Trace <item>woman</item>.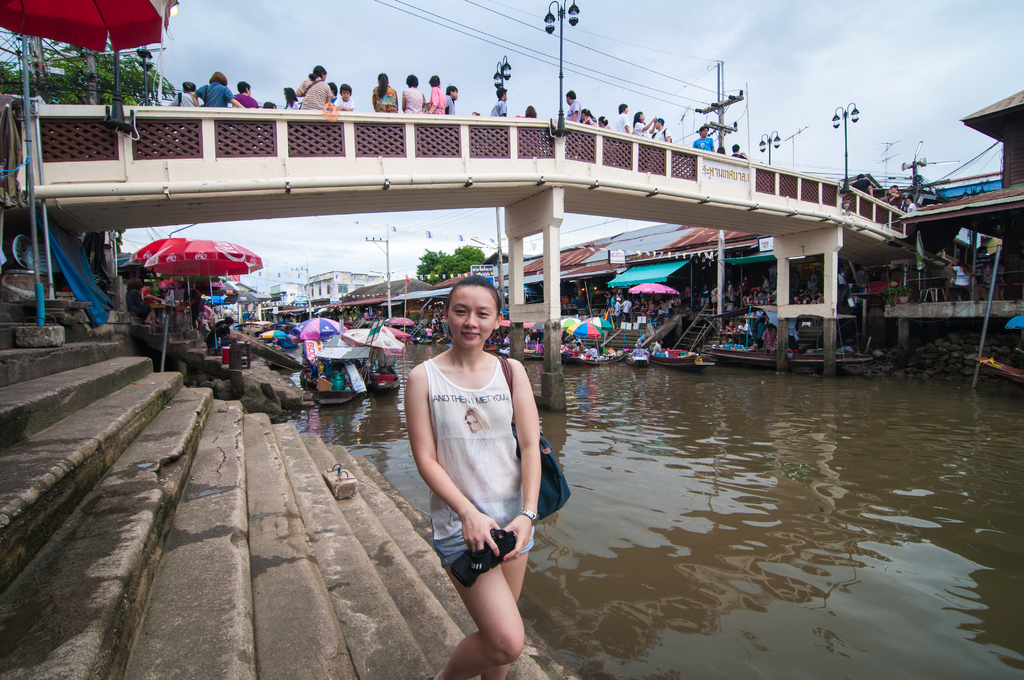
Traced to (x1=193, y1=67, x2=243, y2=110).
